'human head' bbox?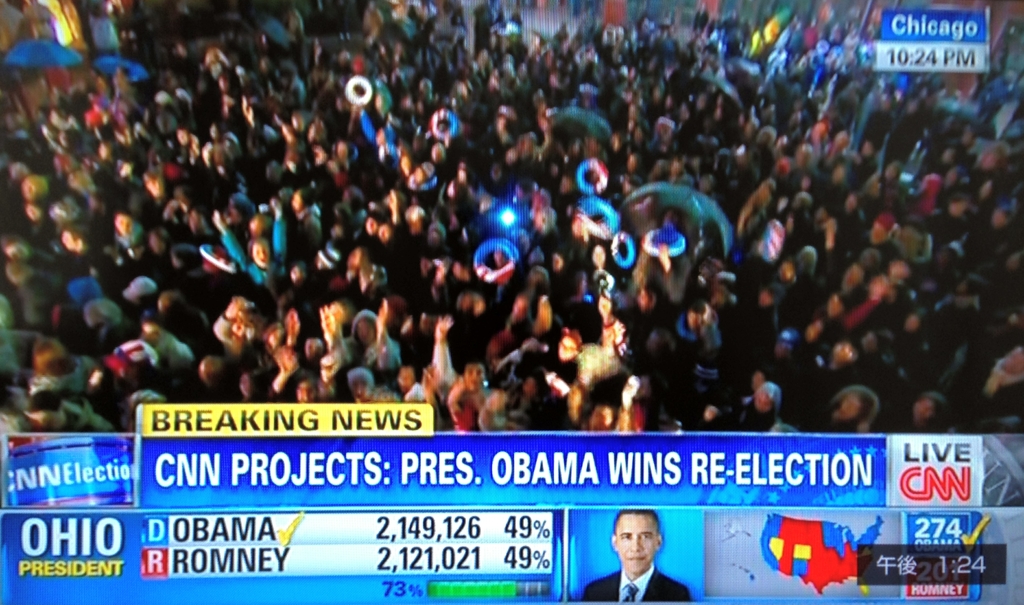
[306, 335, 324, 368]
